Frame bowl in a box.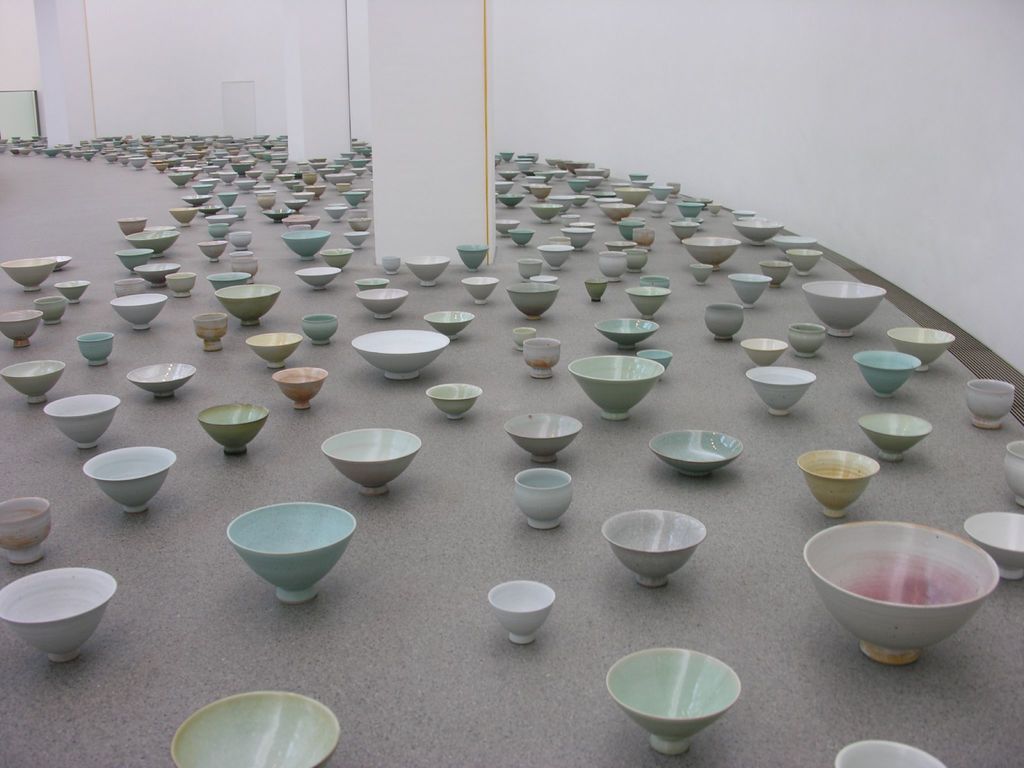
(left=52, top=256, right=71, bottom=270).
